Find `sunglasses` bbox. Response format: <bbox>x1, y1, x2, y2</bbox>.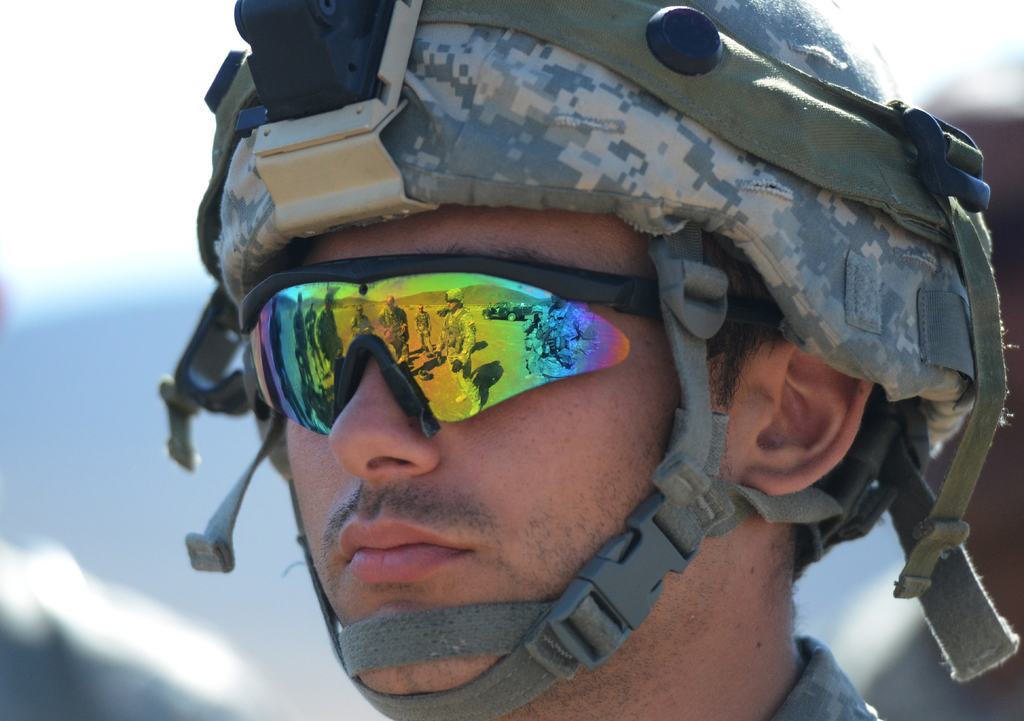
<bbox>236, 254, 781, 439</bbox>.
